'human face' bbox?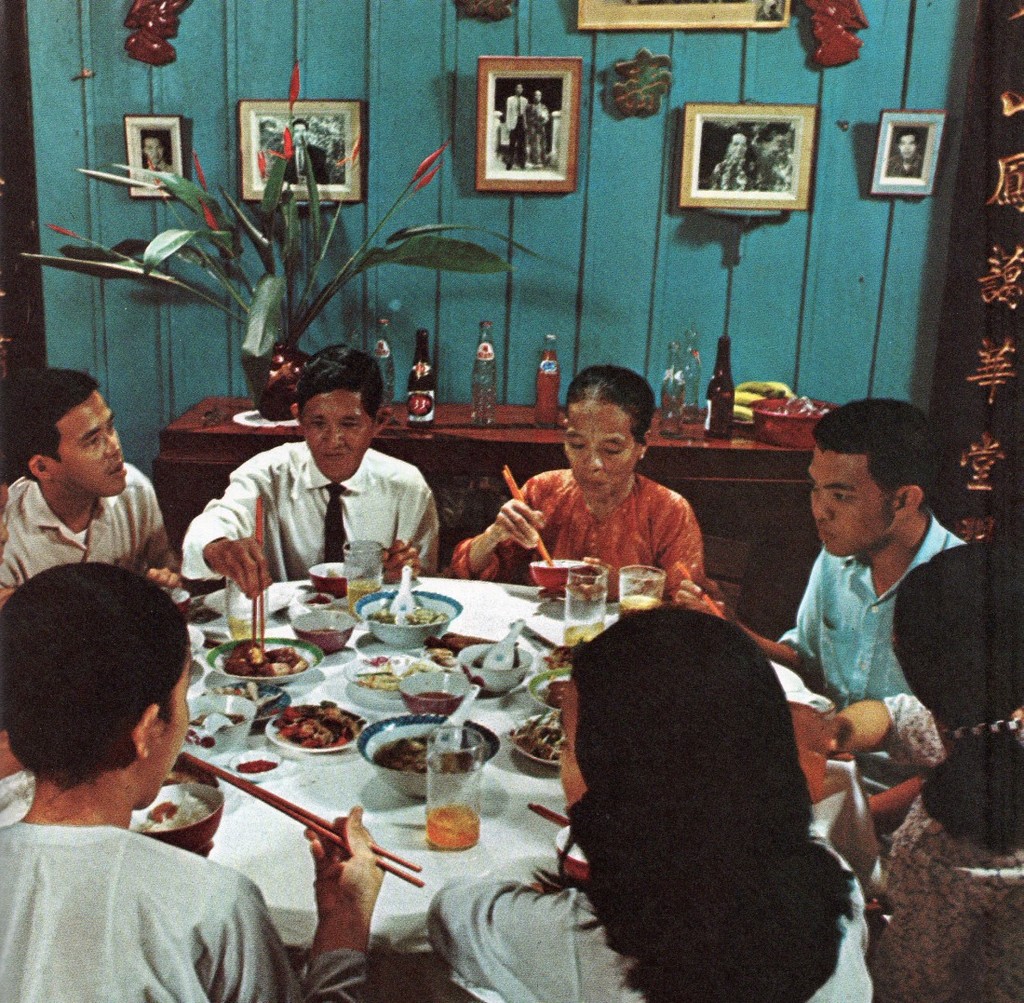
box(136, 137, 164, 165)
